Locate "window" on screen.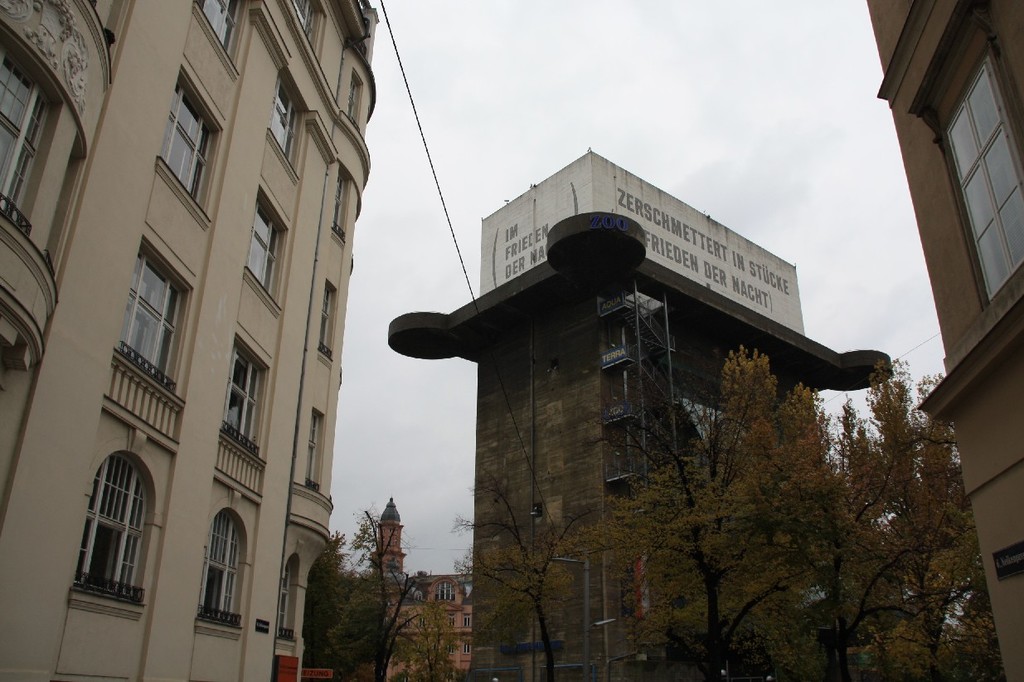
On screen at [278,562,291,644].
